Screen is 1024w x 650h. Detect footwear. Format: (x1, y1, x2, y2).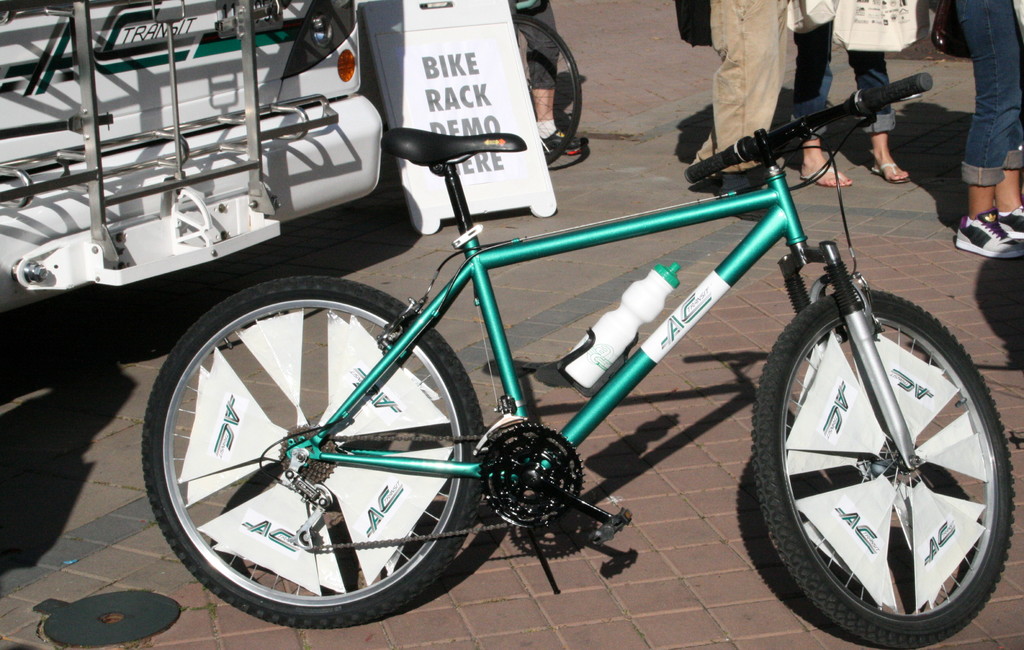
(539, 130, 590, 152).
